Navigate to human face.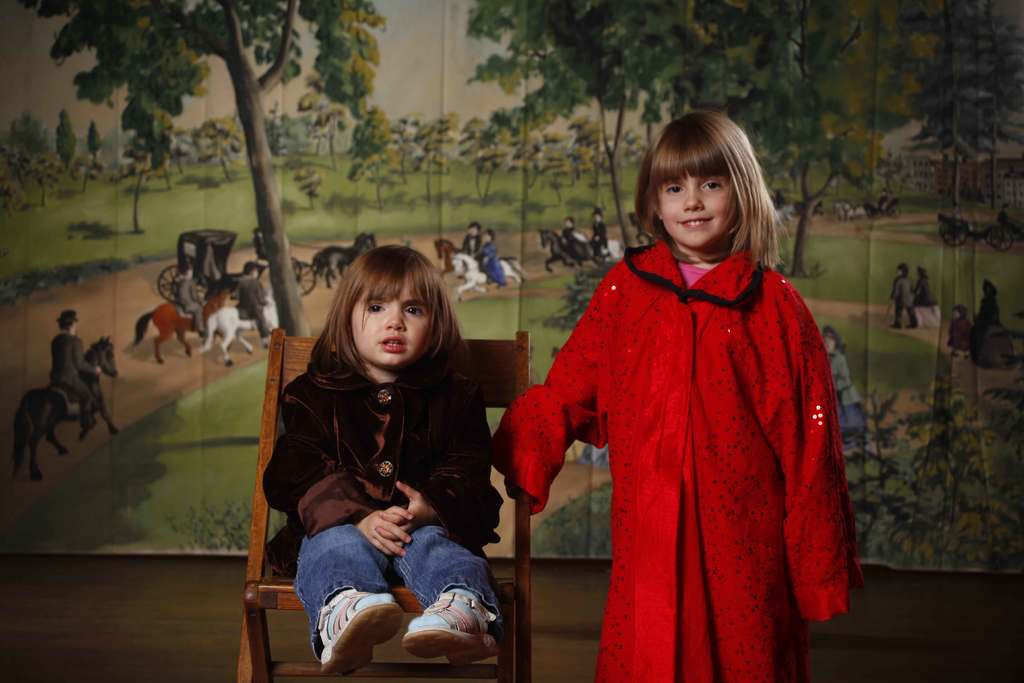
Navigation target: [x1=348, y1=281, x2=430, y2=366].
